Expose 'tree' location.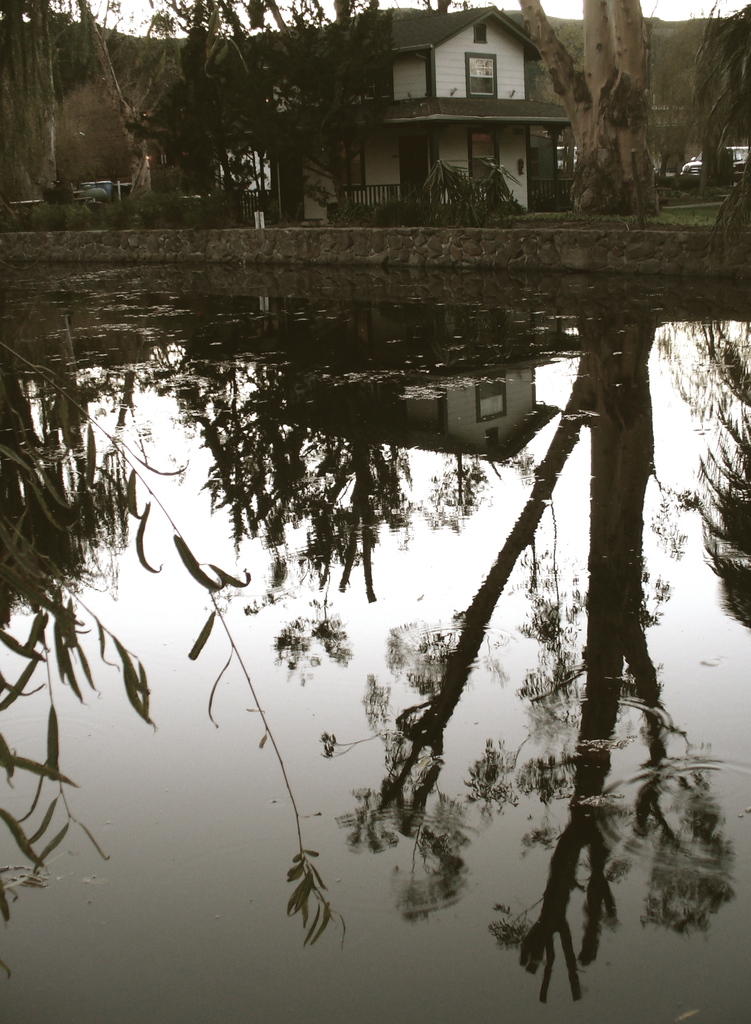
Exposed at pyautogui.locateOnScreen(0, 0, 131, 244).
